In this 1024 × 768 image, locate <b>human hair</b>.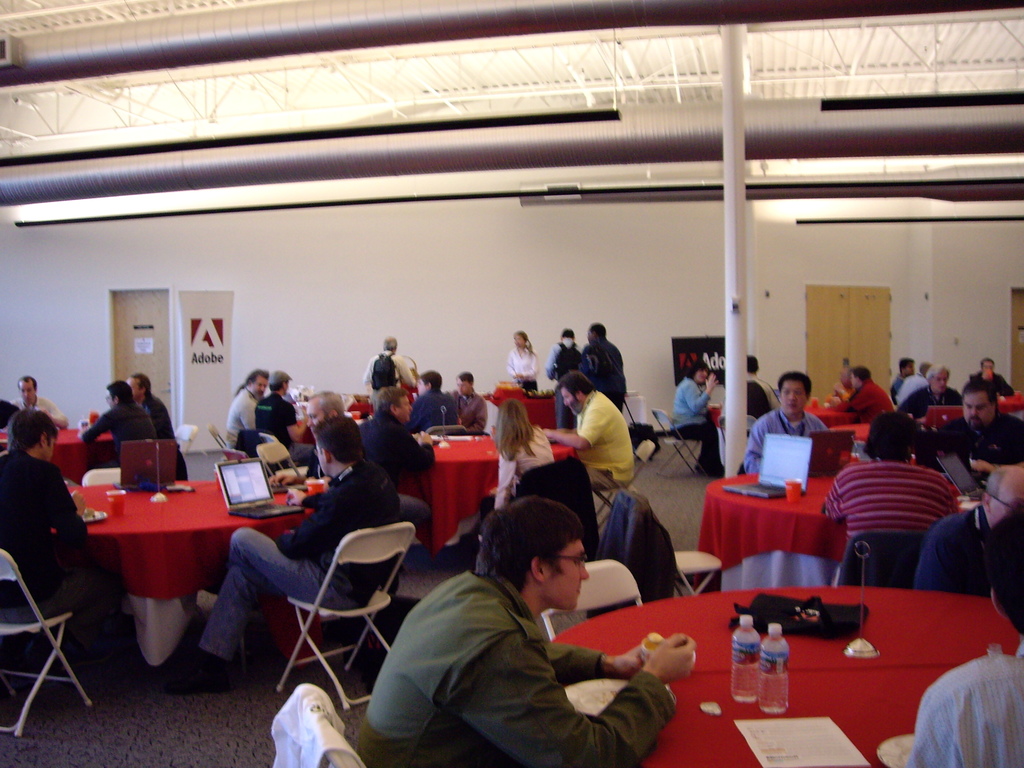
Bounding box: x1=555, y1=370, x2=595, y2=395.
